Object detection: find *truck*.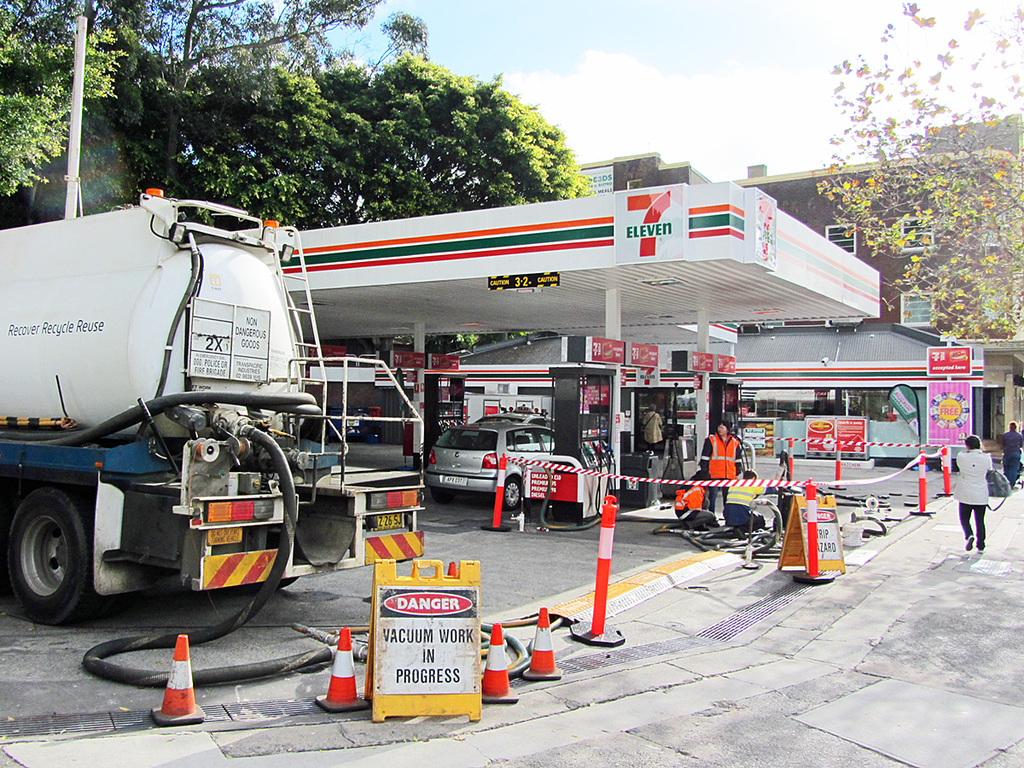
locate(15, 240, 328, 644).
